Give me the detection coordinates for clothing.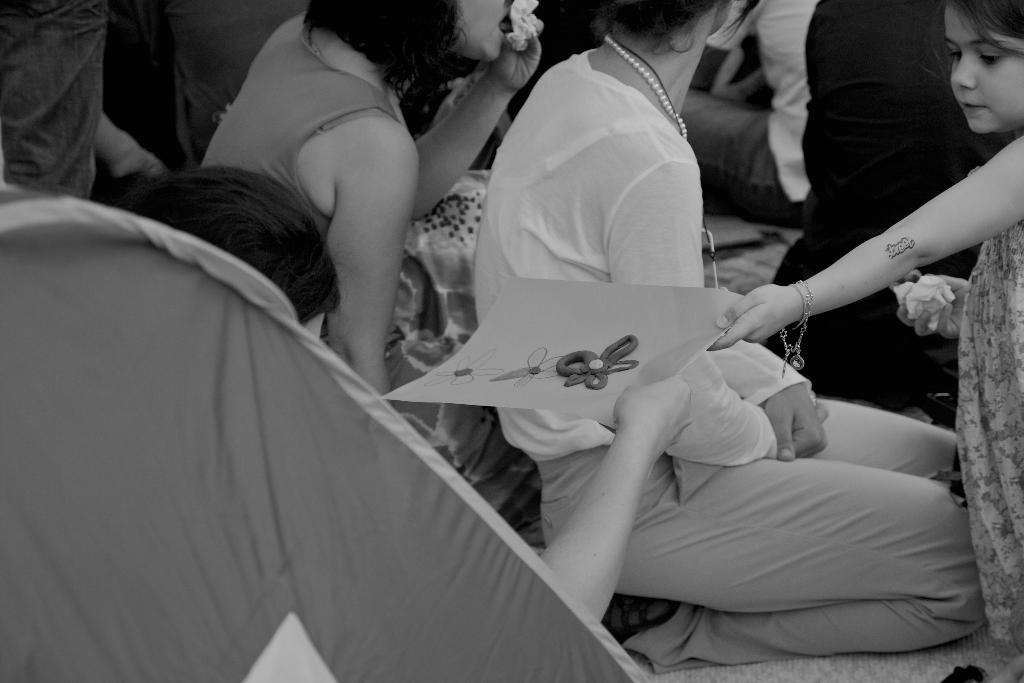
bbox=[0, 190, 646, 682].
